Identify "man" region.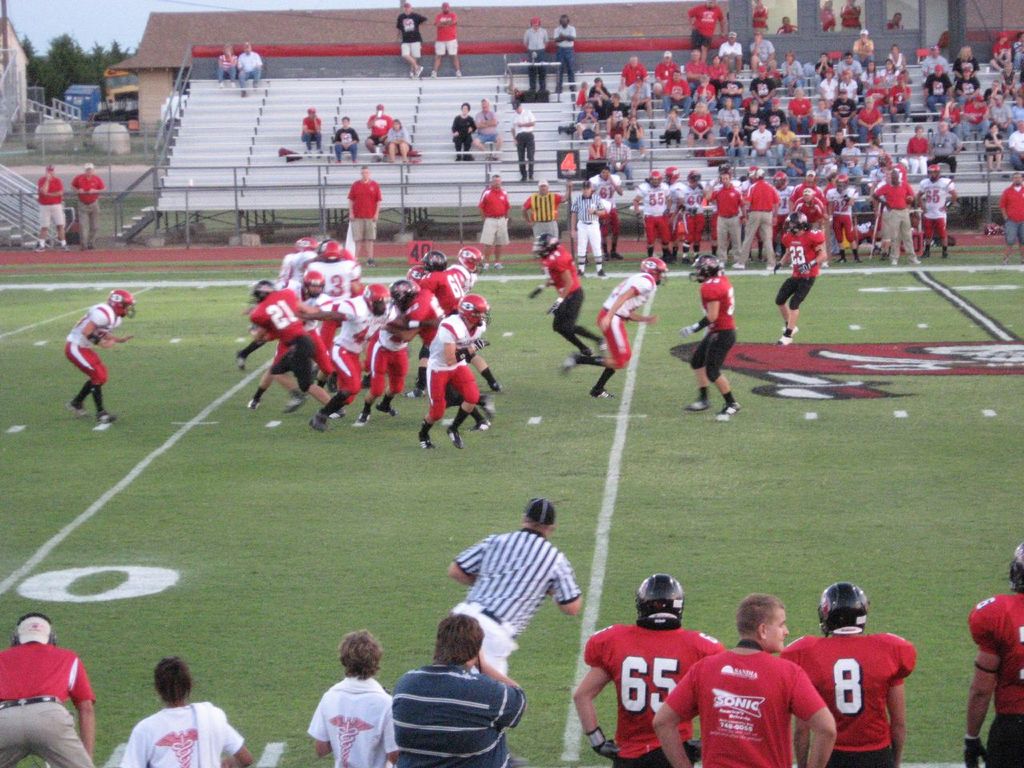
Region: left=66, top=290, right=146, bottom=422.
